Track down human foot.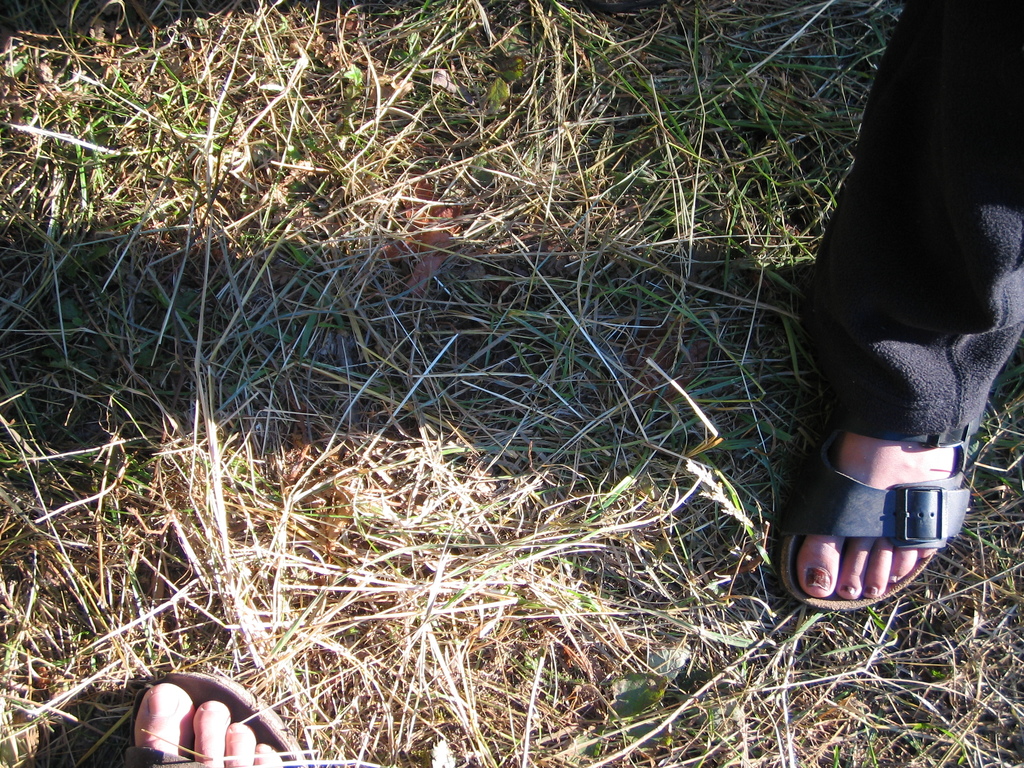
Tracked to [left=136, top=684, right=282, bottom=767].
